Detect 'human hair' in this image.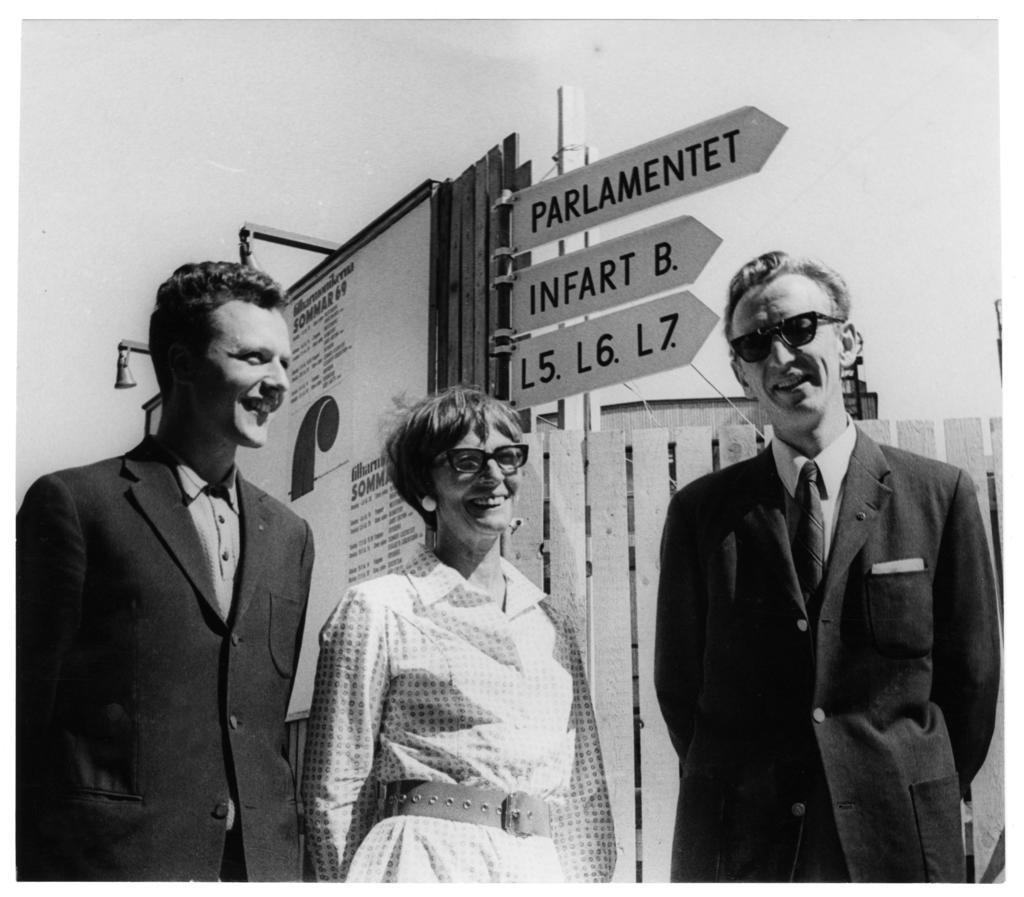
Detection: [x1=724, y1=252, x2=853, y2=383].
